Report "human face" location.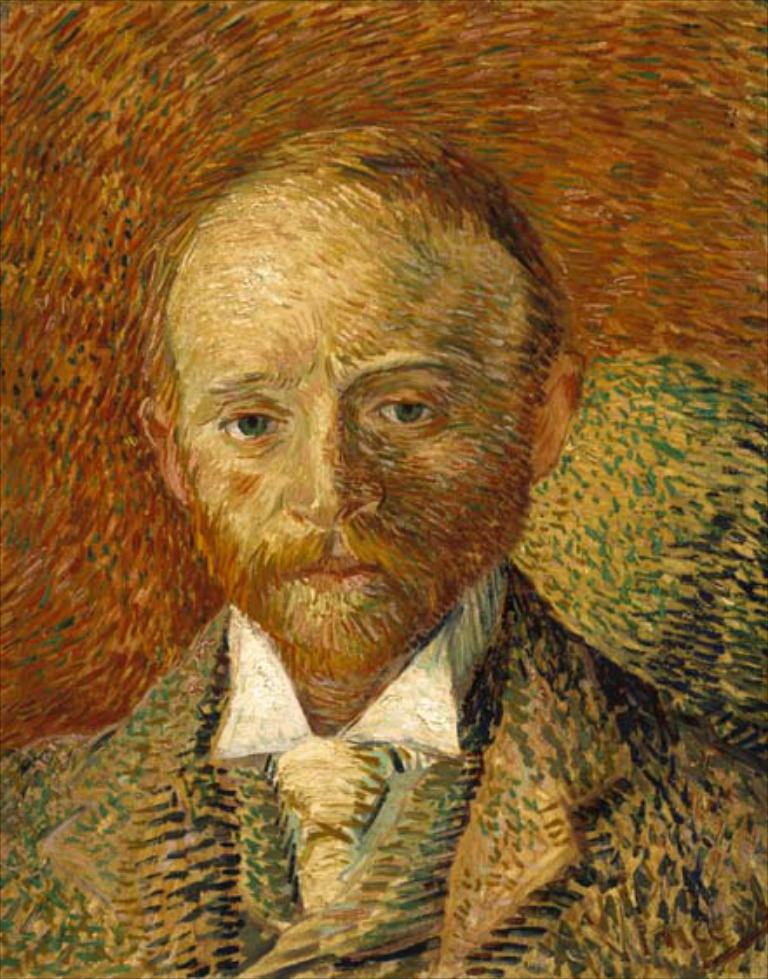
Report: x1=178, y1=199, x2=517, y2=664.
